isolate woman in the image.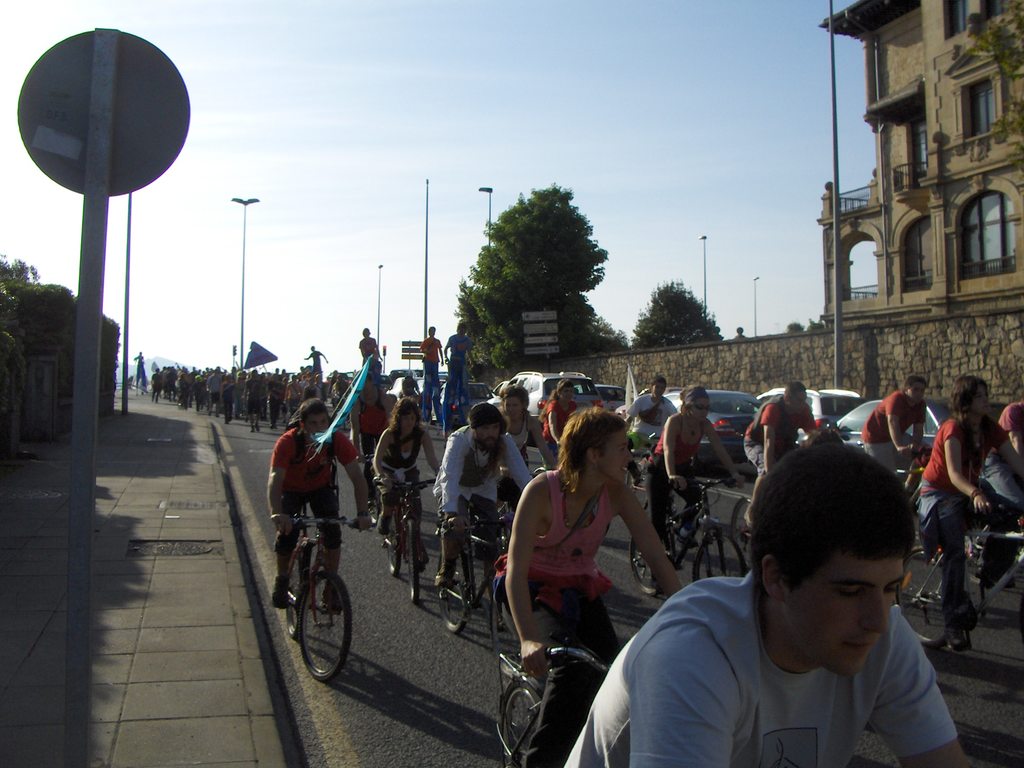
Isolated region: [x1=916, y1=374, x2=1023, y2=660].
